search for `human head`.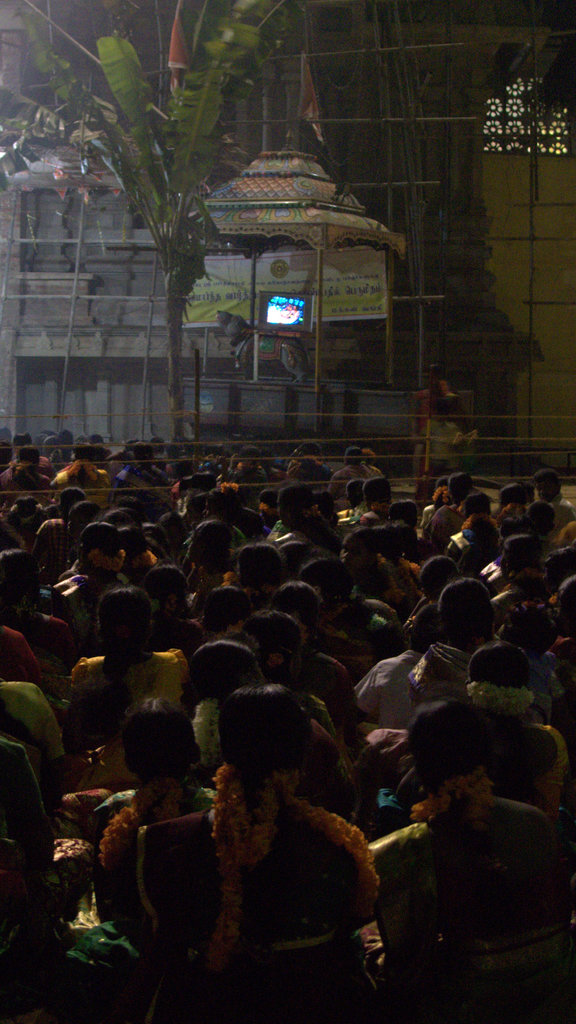
Found at bbox=(219, 684, 308, 808).
